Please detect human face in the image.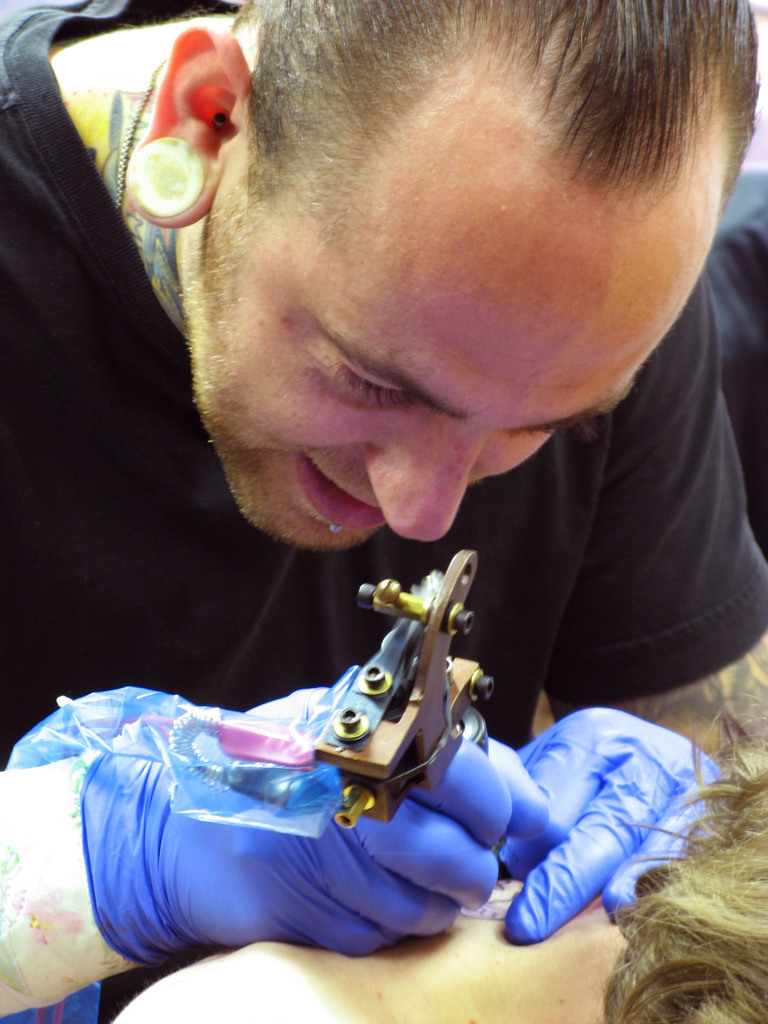
region(177, 46, 723, 554).
